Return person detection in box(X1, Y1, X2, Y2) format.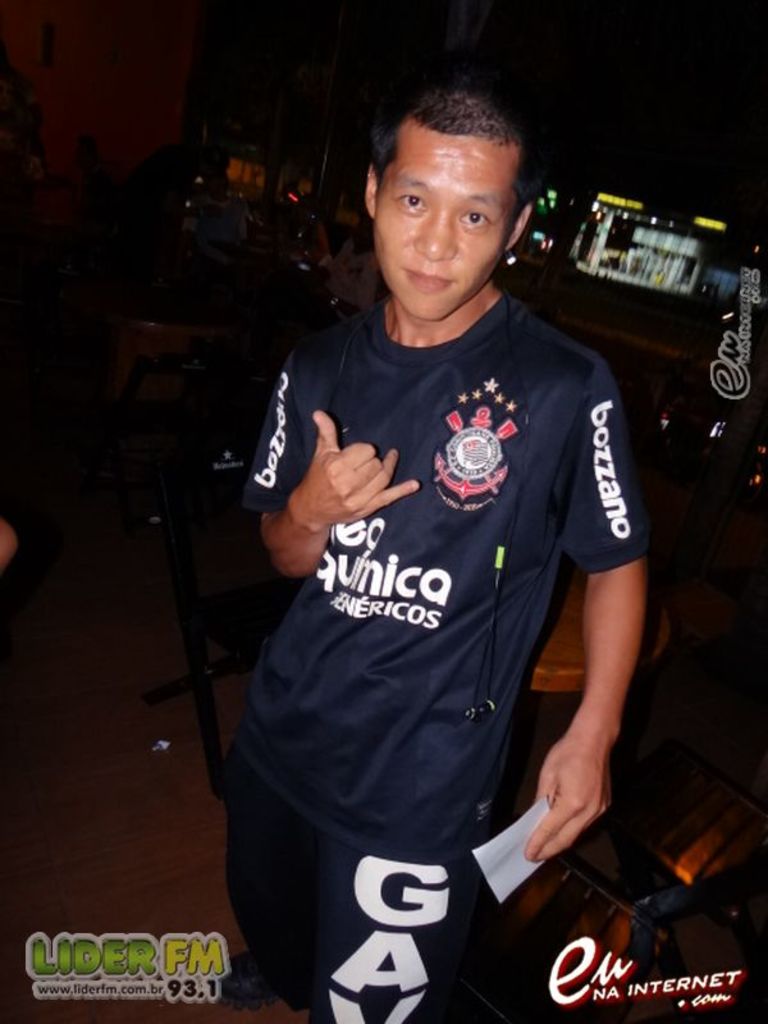
box(211, 74, 664, 1023).
